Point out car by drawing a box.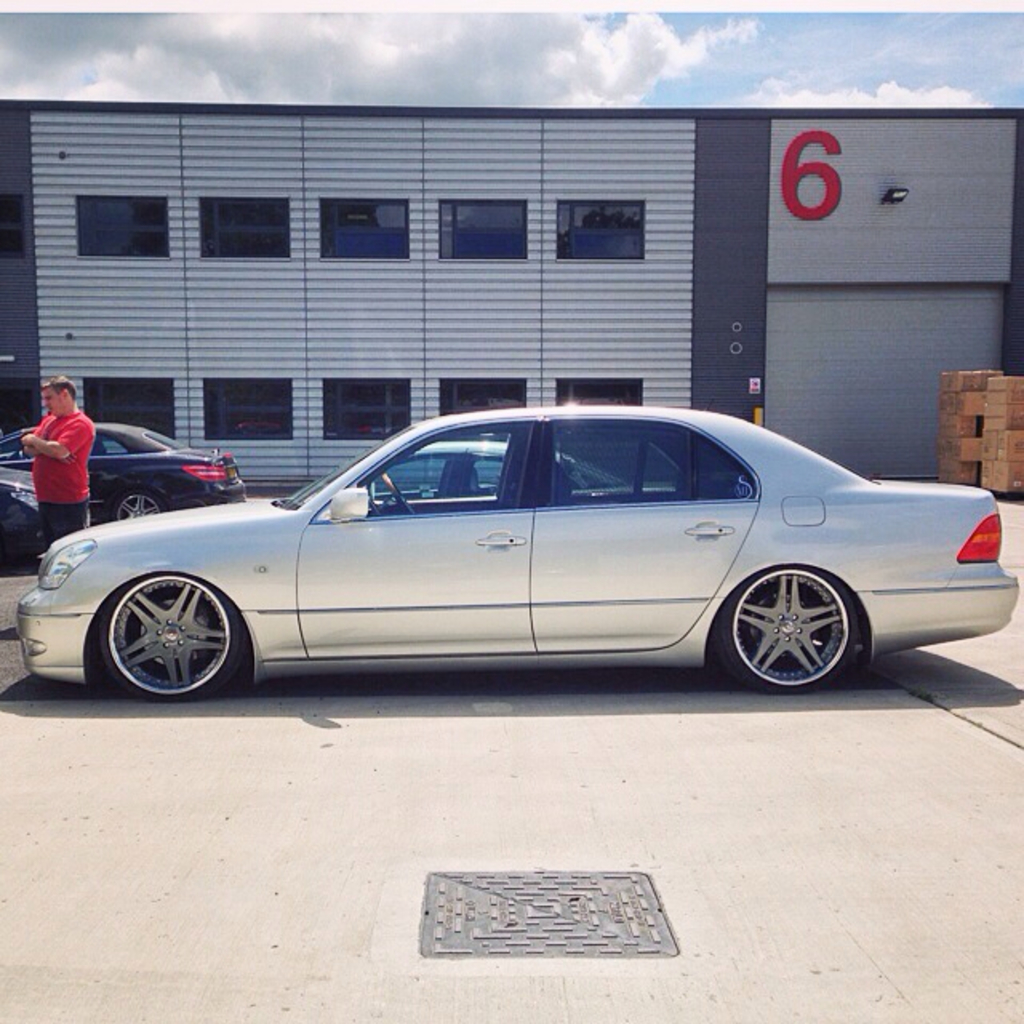
locate(43, 403, 973, 712).
